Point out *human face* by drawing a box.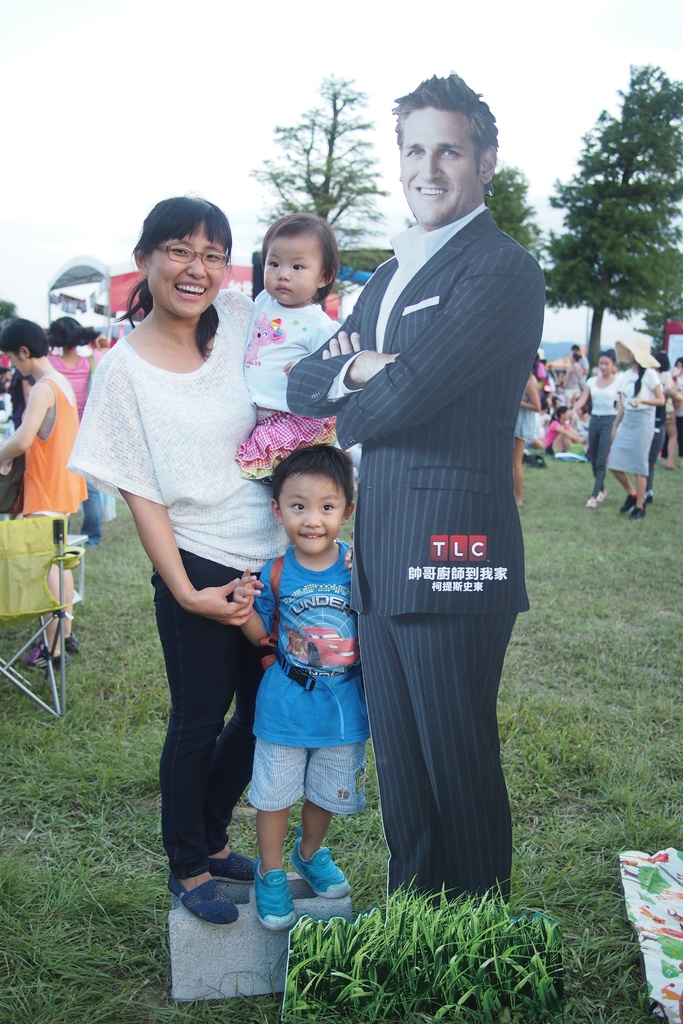
Rect(626, 351, 636, 364).
